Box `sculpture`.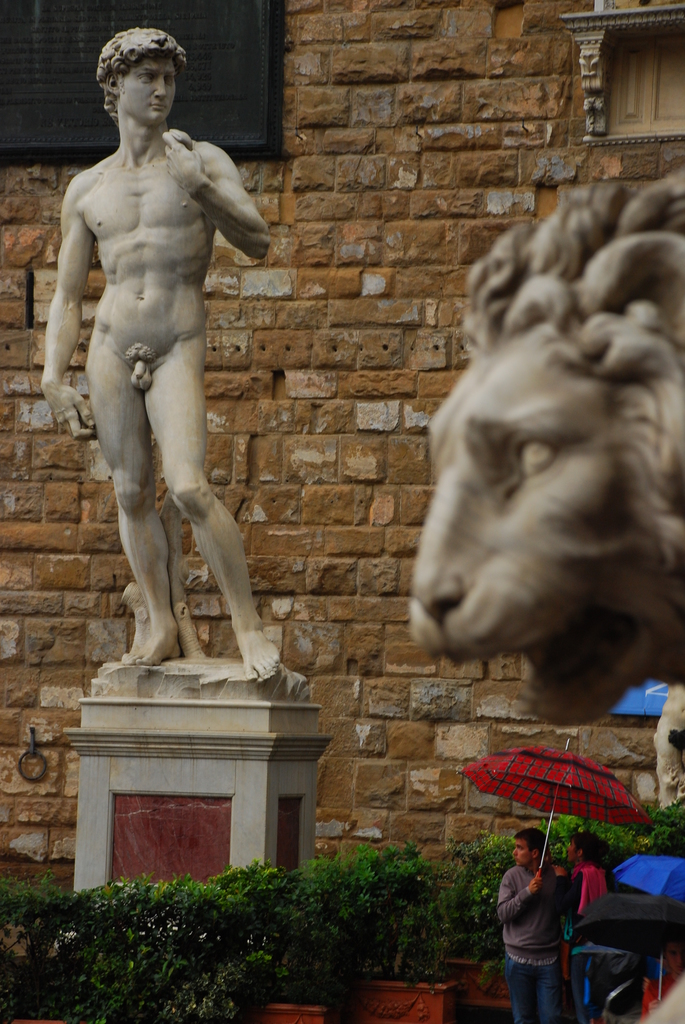
left=30, top=43, right=288, bottom=689.
